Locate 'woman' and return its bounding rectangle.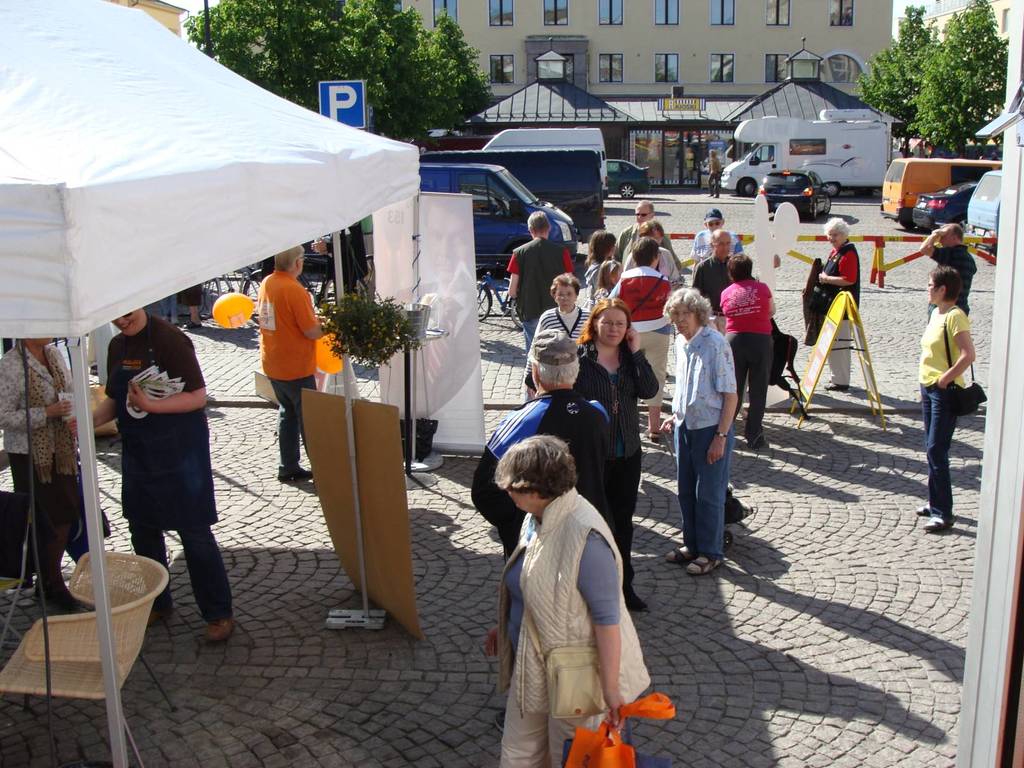
locate(583, 233, 629, 309).
